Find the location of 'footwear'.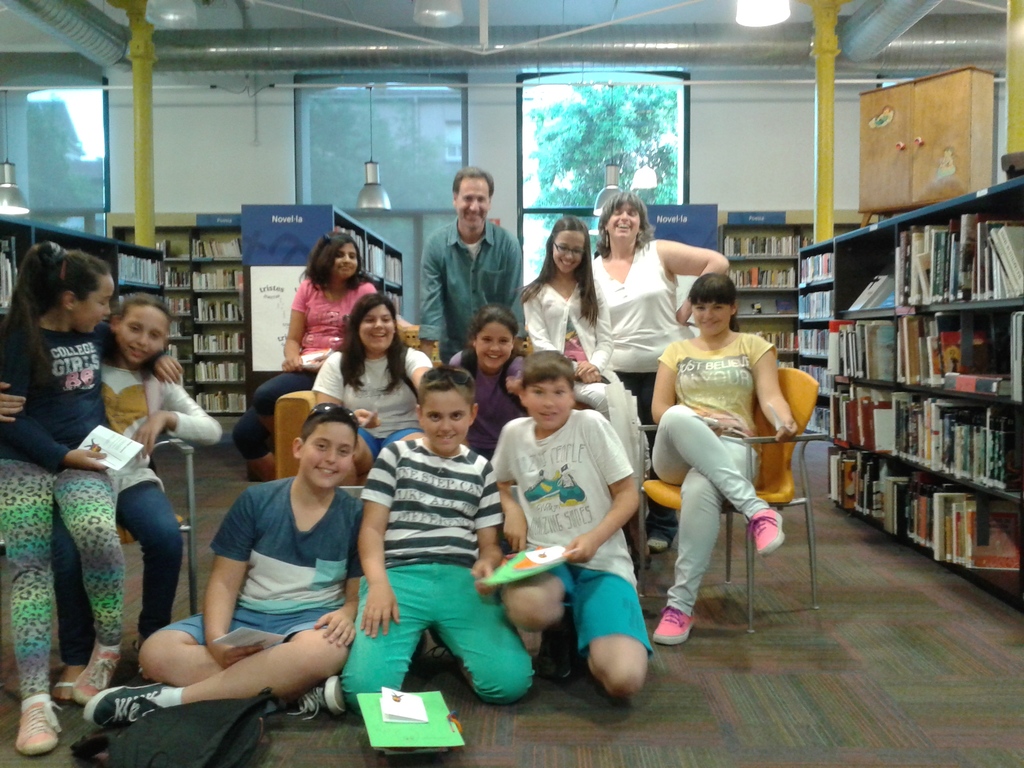
Location: {"x1": 646, "y1": 606, "x2": 721, "y2": 646}.
